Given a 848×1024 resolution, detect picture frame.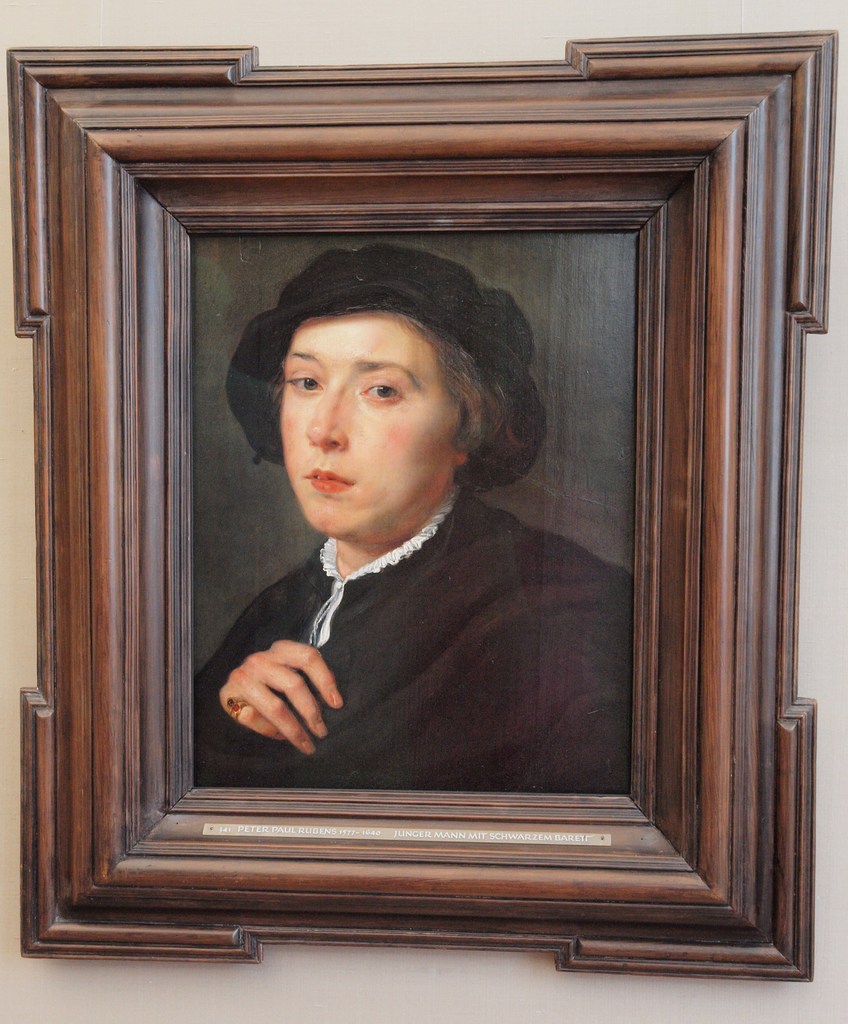
0, 49, 836, 999.
